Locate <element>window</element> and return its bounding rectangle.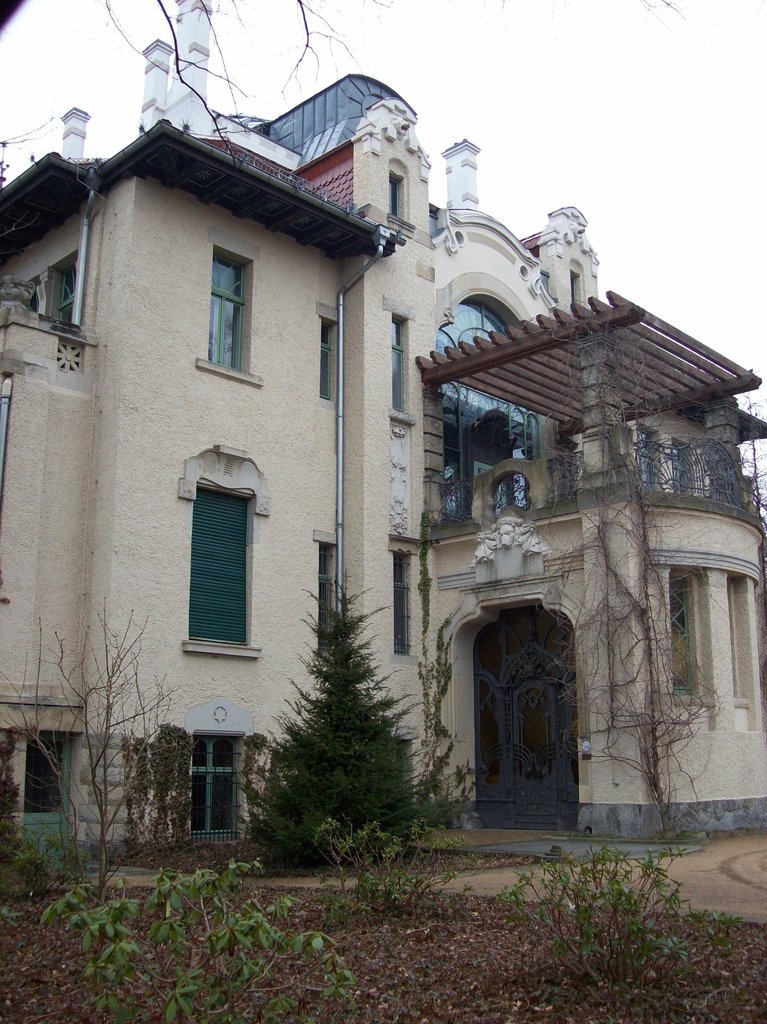
pyautogui.locateOnScreen(312, 529, 337, 653).
